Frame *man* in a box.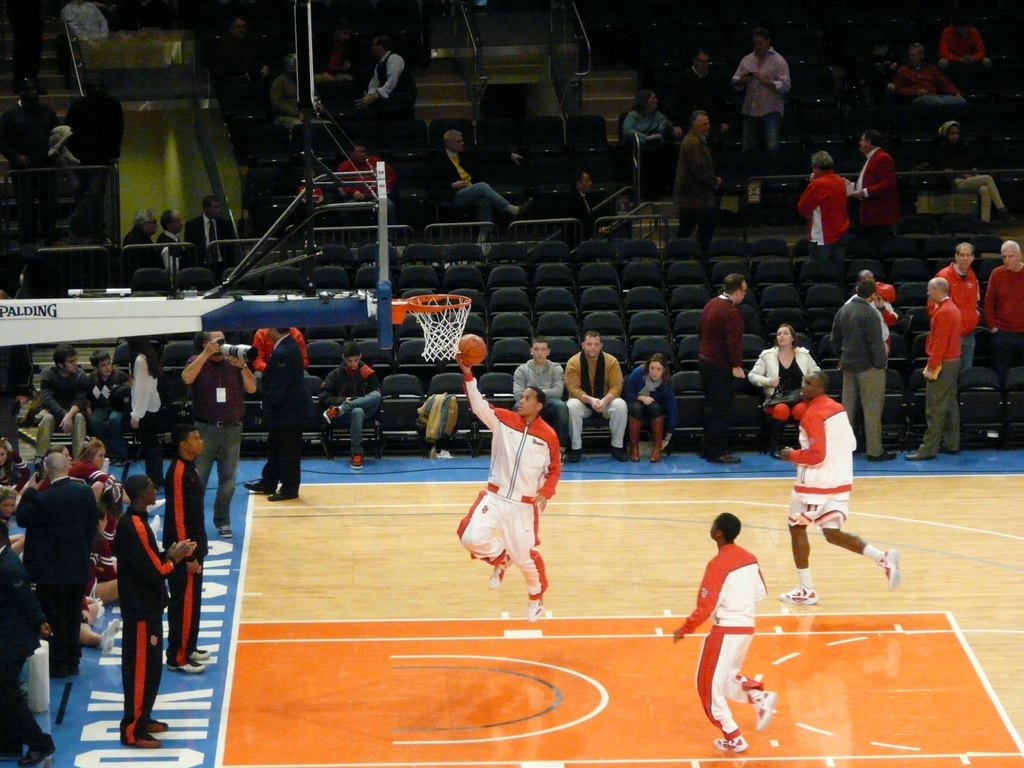
crop(779, 369, 898, 611).
